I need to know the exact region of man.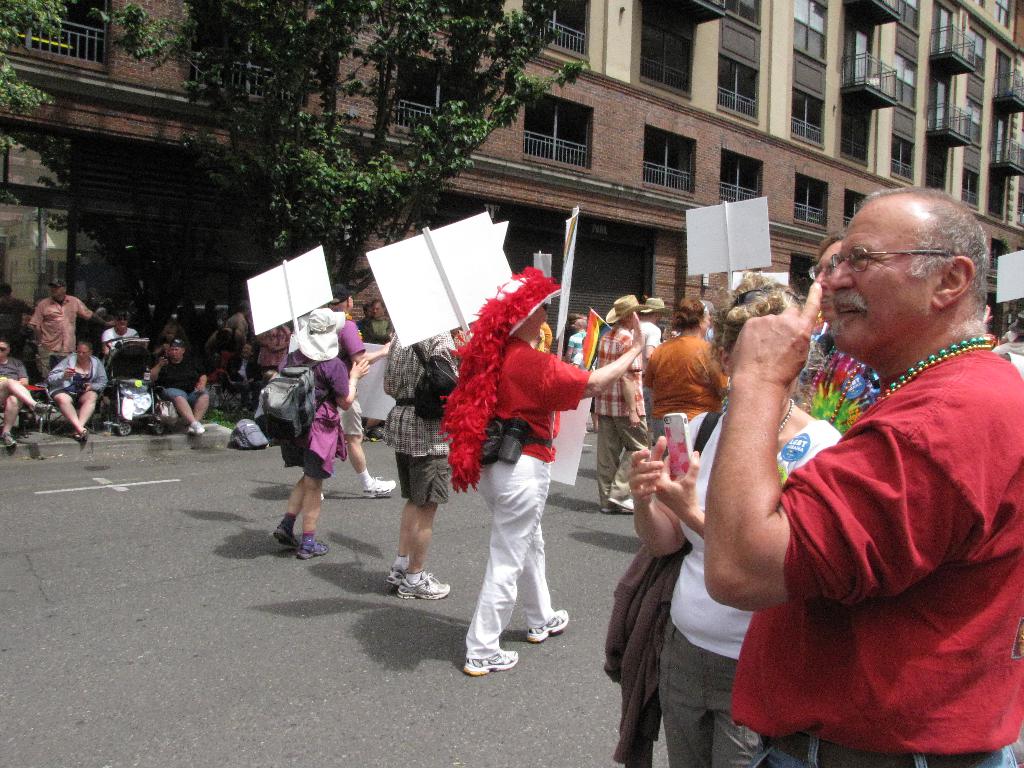
Region: x1=140 y1=339 x2=211 y2=455.
